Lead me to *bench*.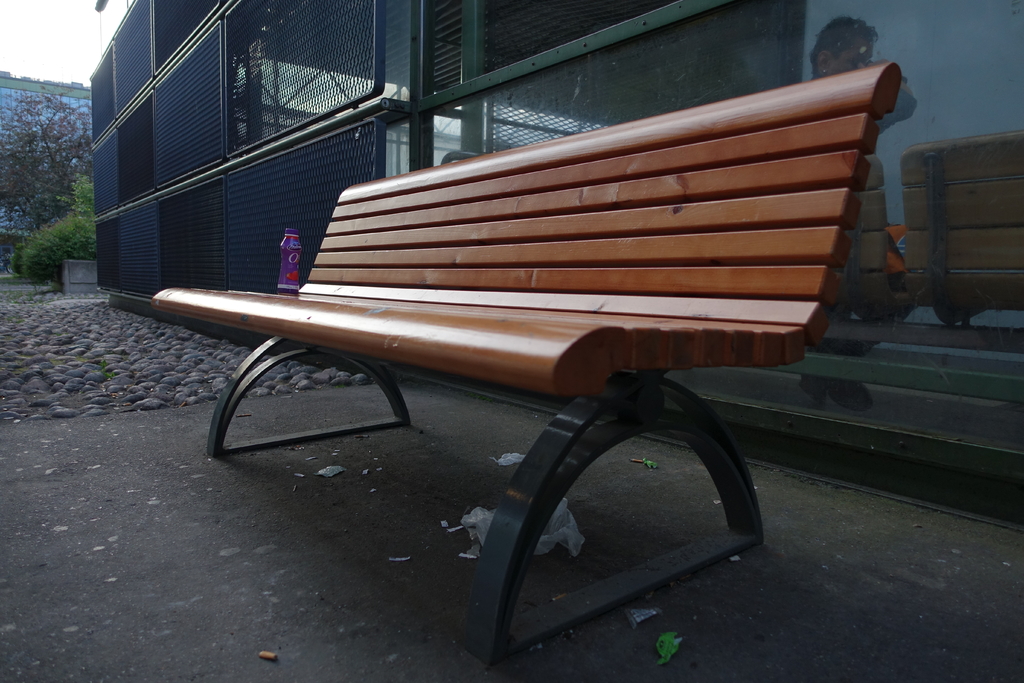
Lead to rect(842, 154, 916, 337).
